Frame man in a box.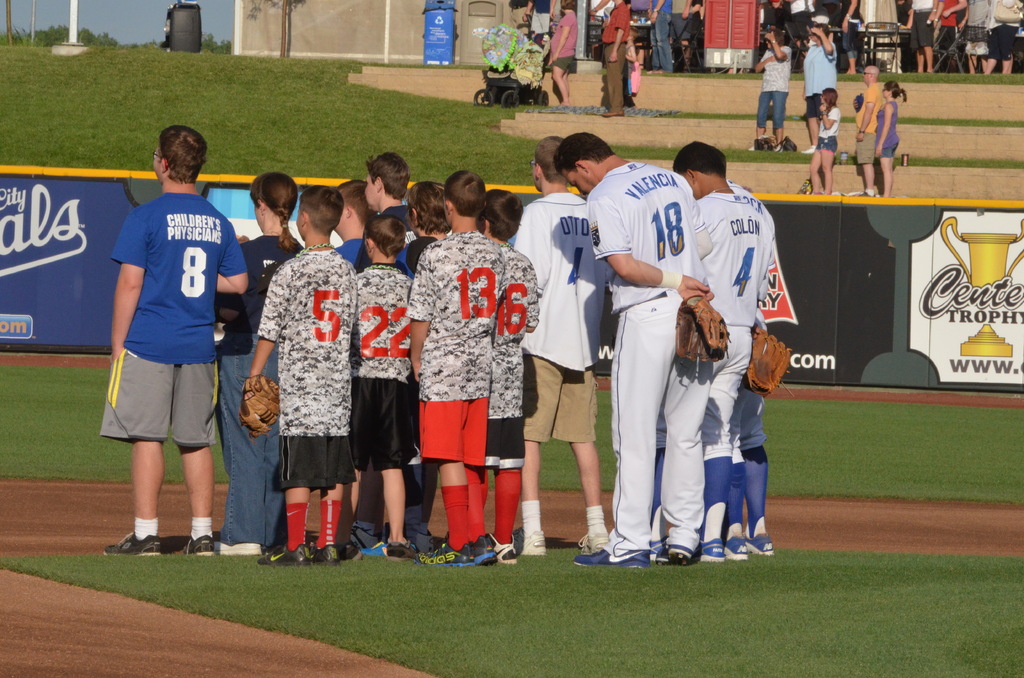
898:0:936:71.
